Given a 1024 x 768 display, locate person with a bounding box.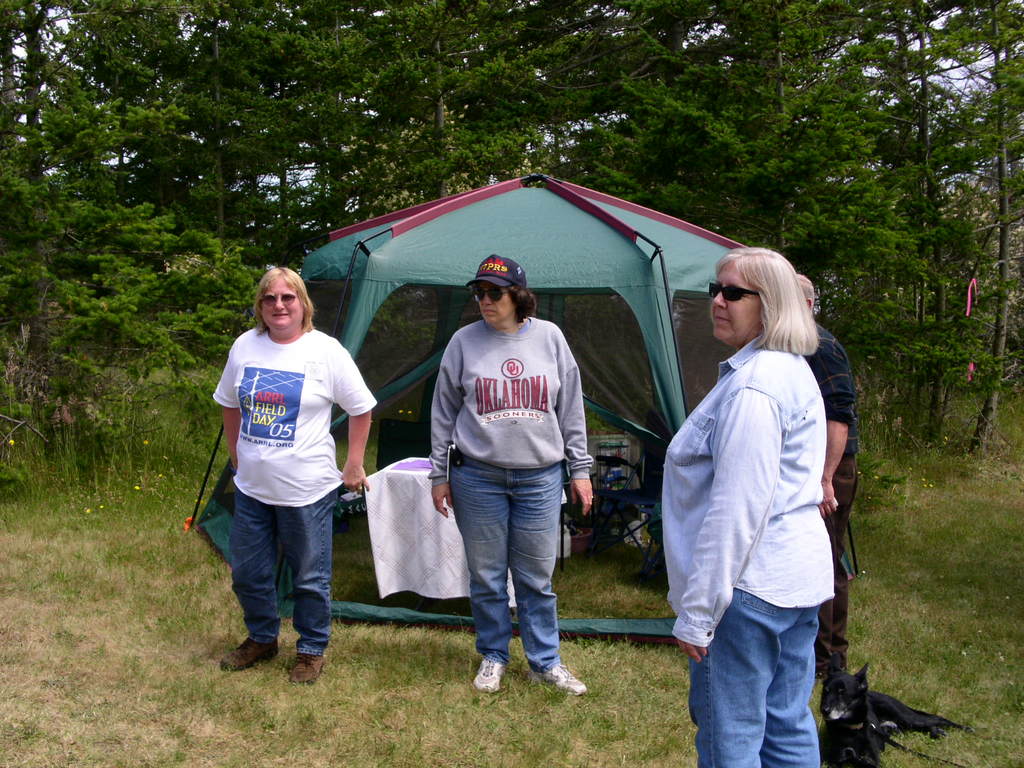
Located: x1=662, y1=245, x2=834, y2=767.
